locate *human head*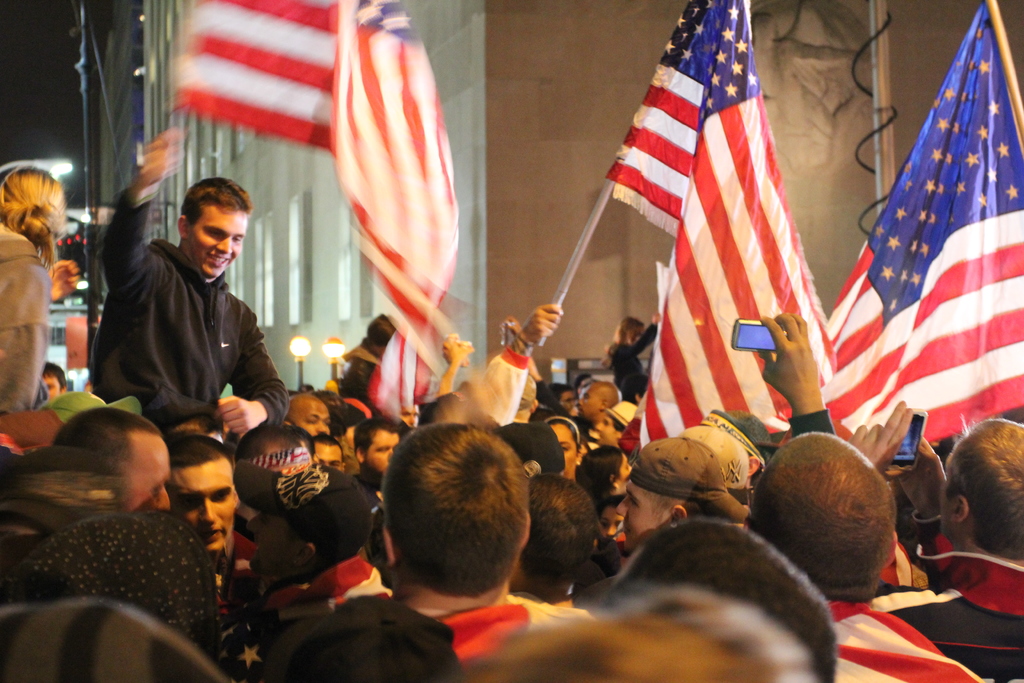
Rect(332, 399, 372, 451)
